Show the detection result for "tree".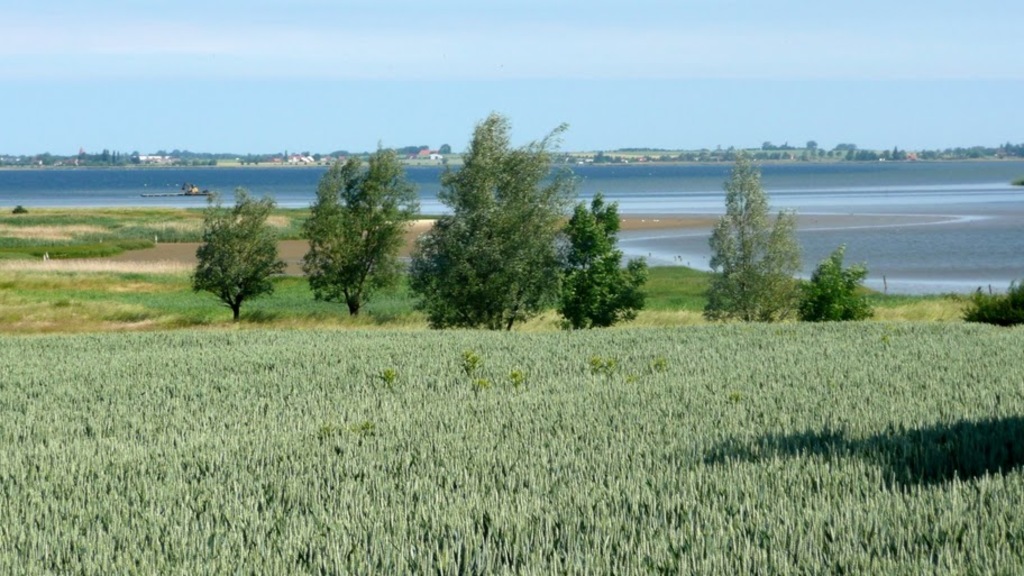
x1=412 y1=106 x2=584 y2=324.
